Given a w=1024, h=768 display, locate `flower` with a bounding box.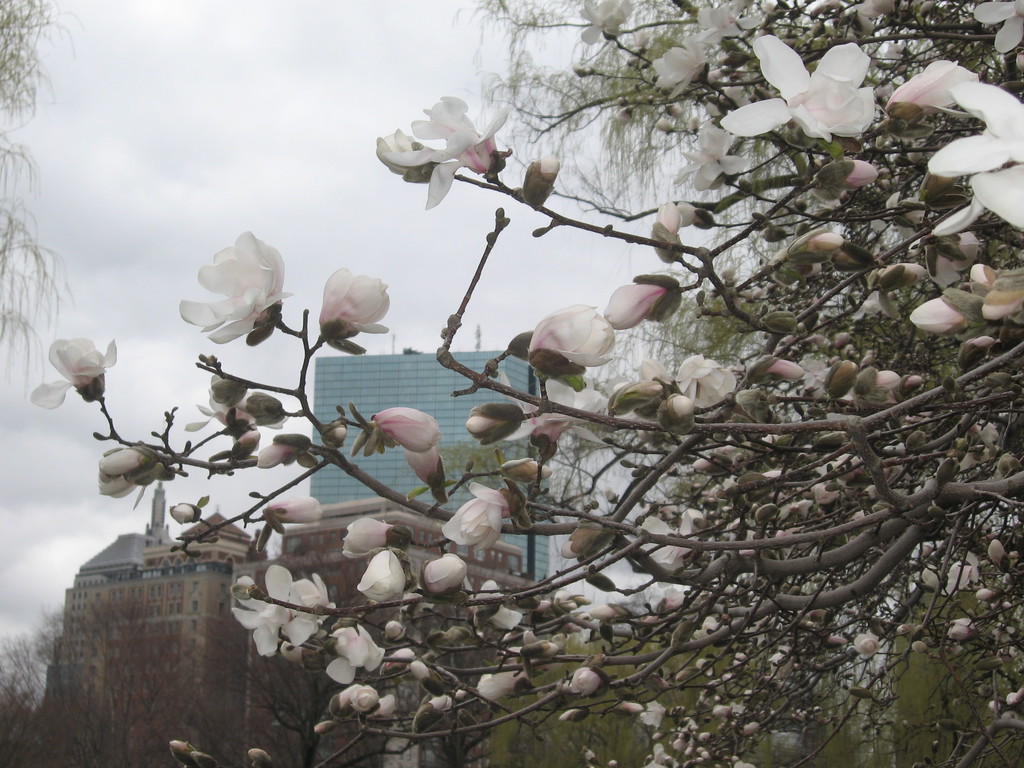
Located: x1=514, y1=632, x2=562, y2=660.
